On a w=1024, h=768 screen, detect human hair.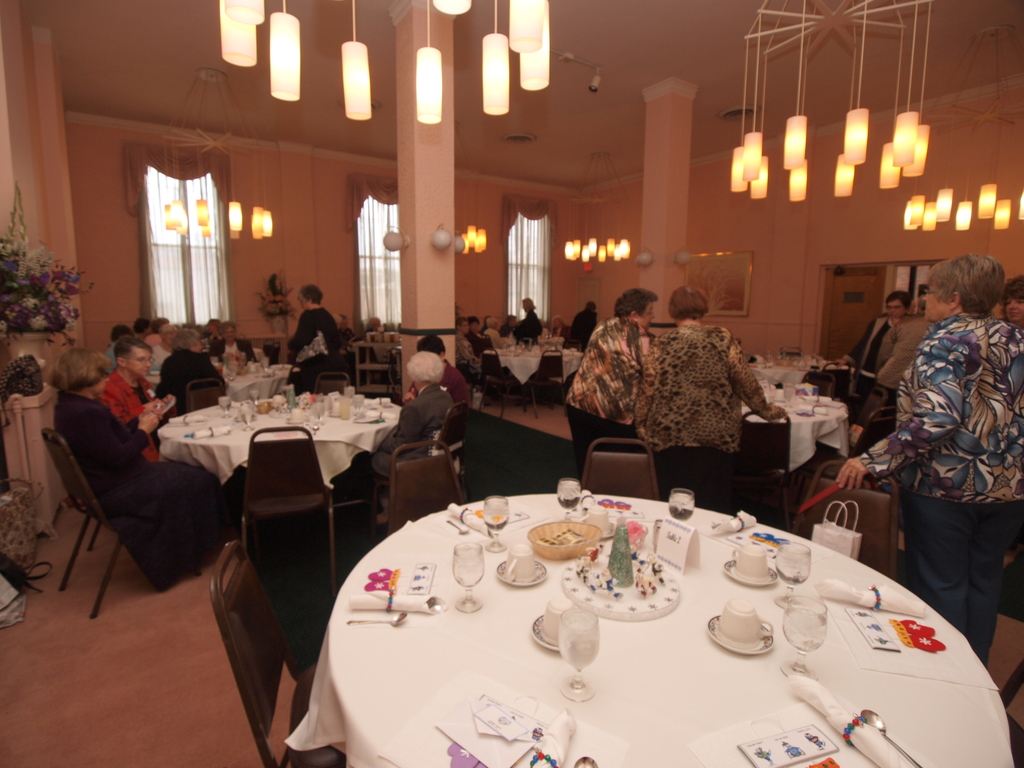
detection(612, 286, 657, 321).
